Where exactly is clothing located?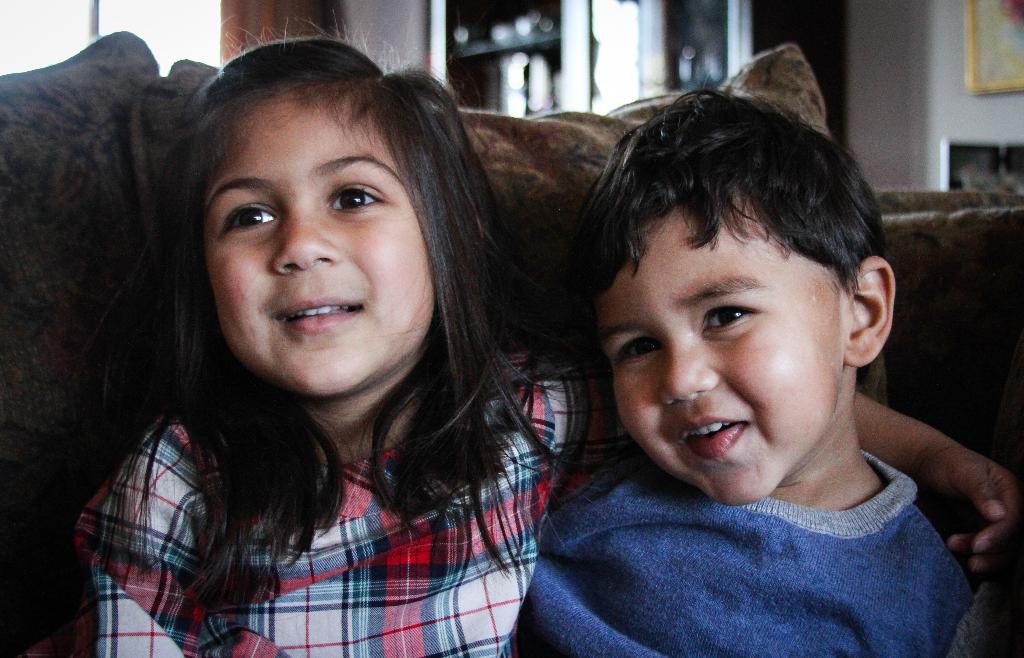
Its bounding box is select_region(77, 361, 620, 657).
